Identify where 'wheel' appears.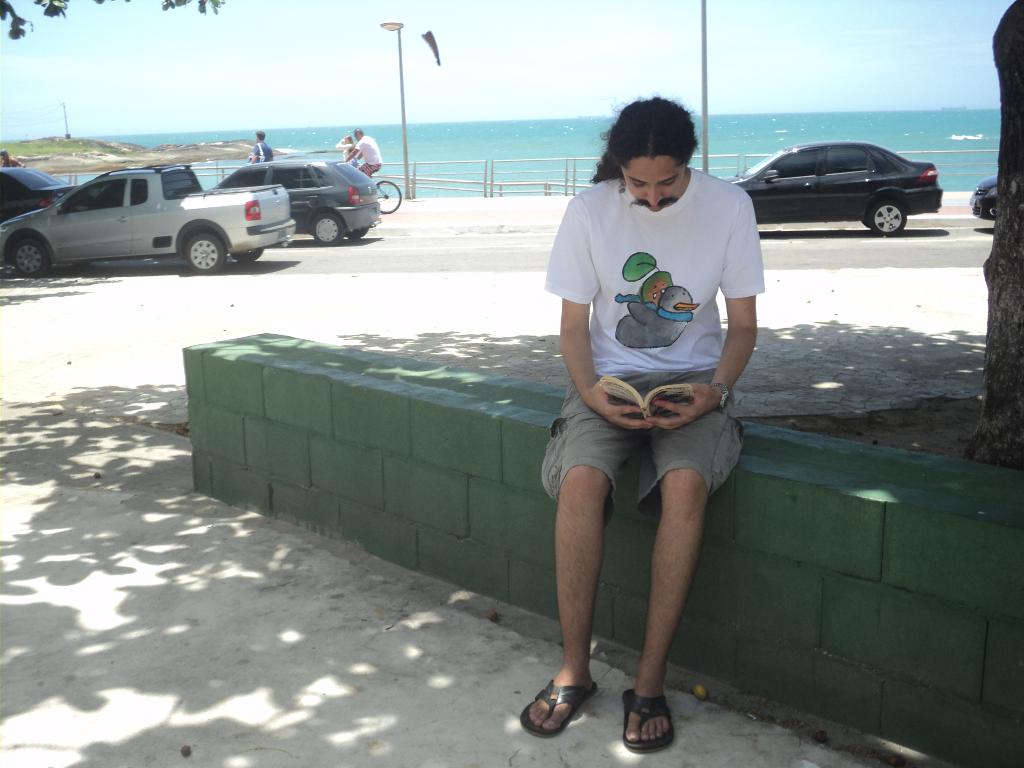
Appears at [981,200,995,216].
